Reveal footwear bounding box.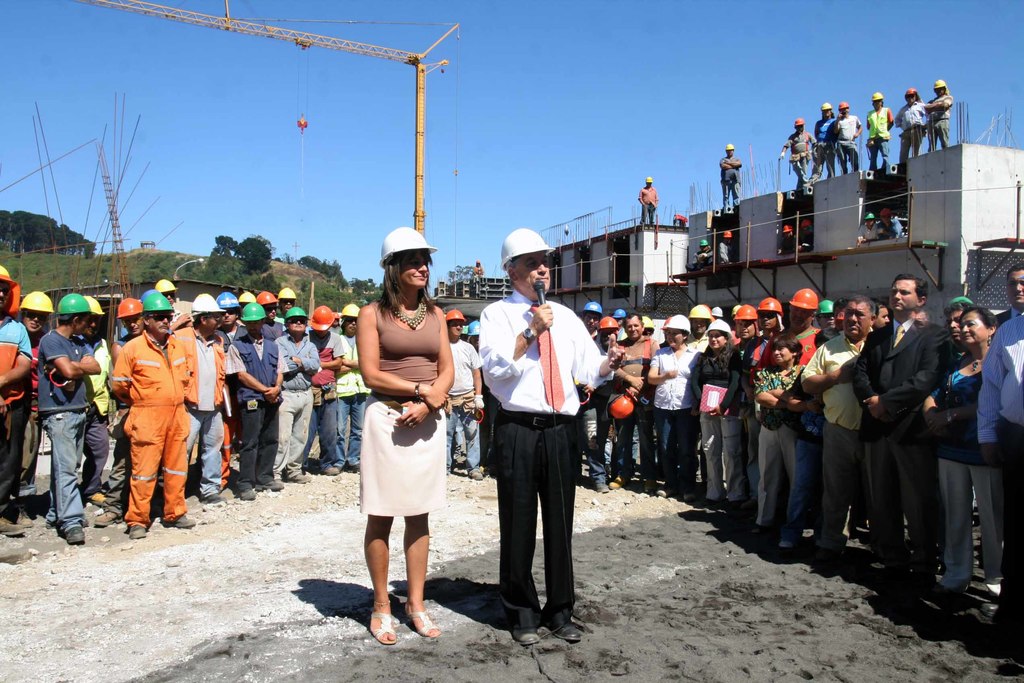
Revealed: 132, 523, 146, 538.
